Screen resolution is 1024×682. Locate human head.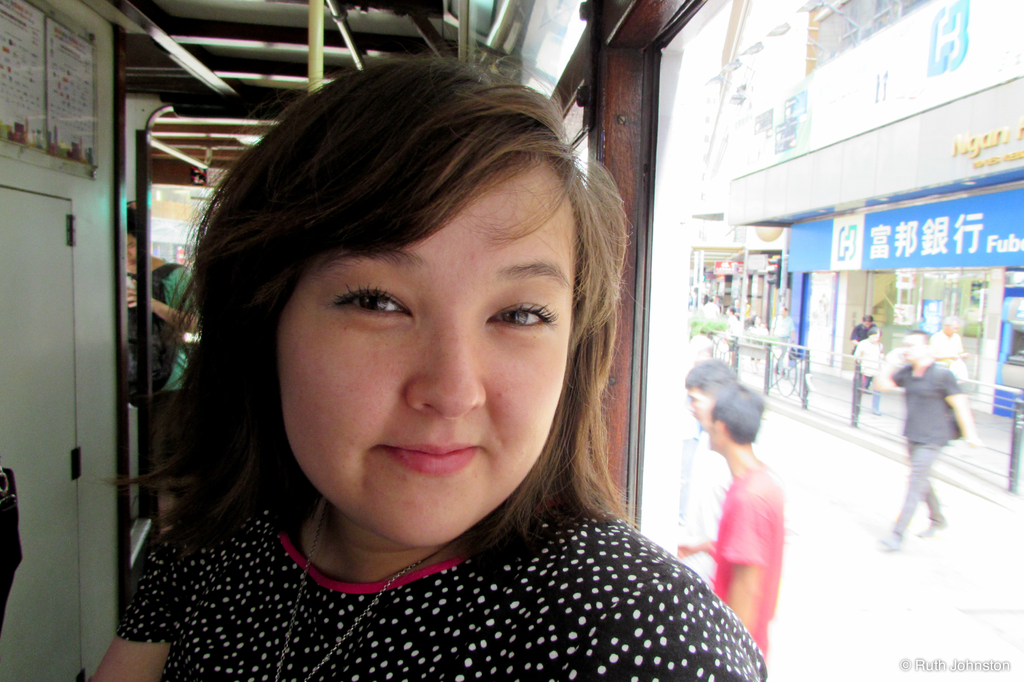
bbox=[859, 313, 874, 330].
